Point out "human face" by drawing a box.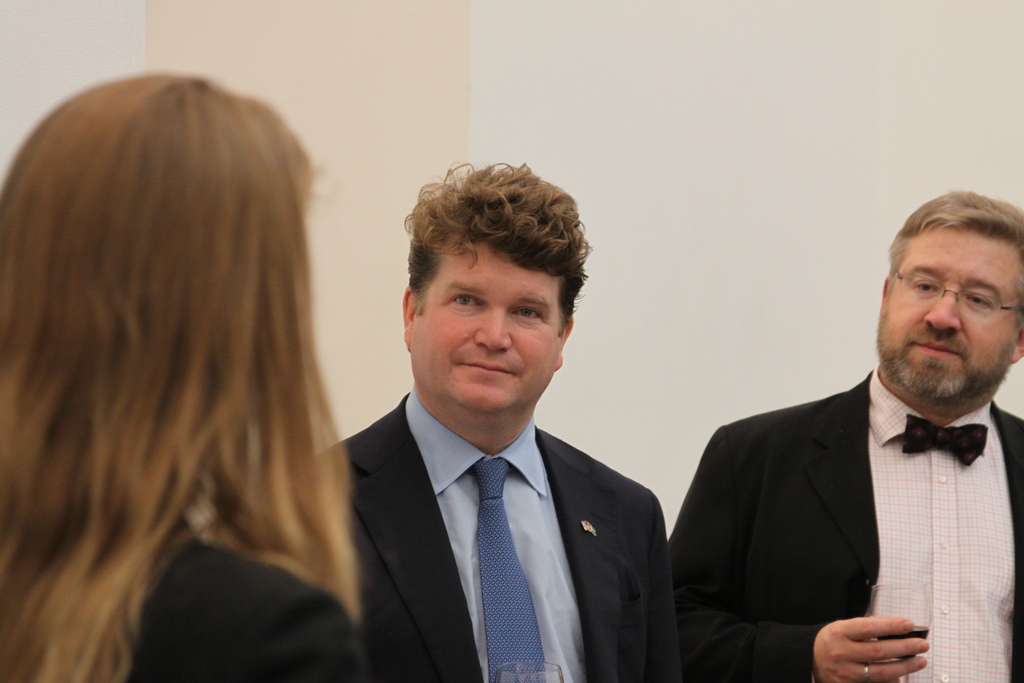
[x1=876, y1=224, x2=1023, y2=408].
